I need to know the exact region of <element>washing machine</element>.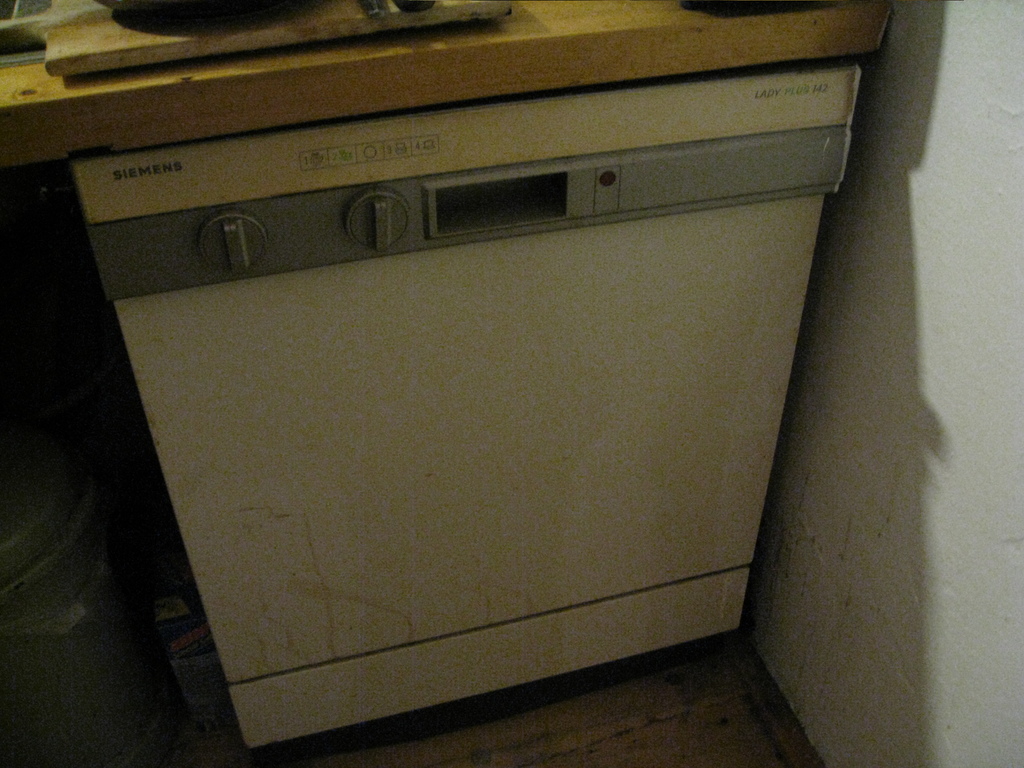
Region: (left=52, top=67, right=866, bottom=756).
